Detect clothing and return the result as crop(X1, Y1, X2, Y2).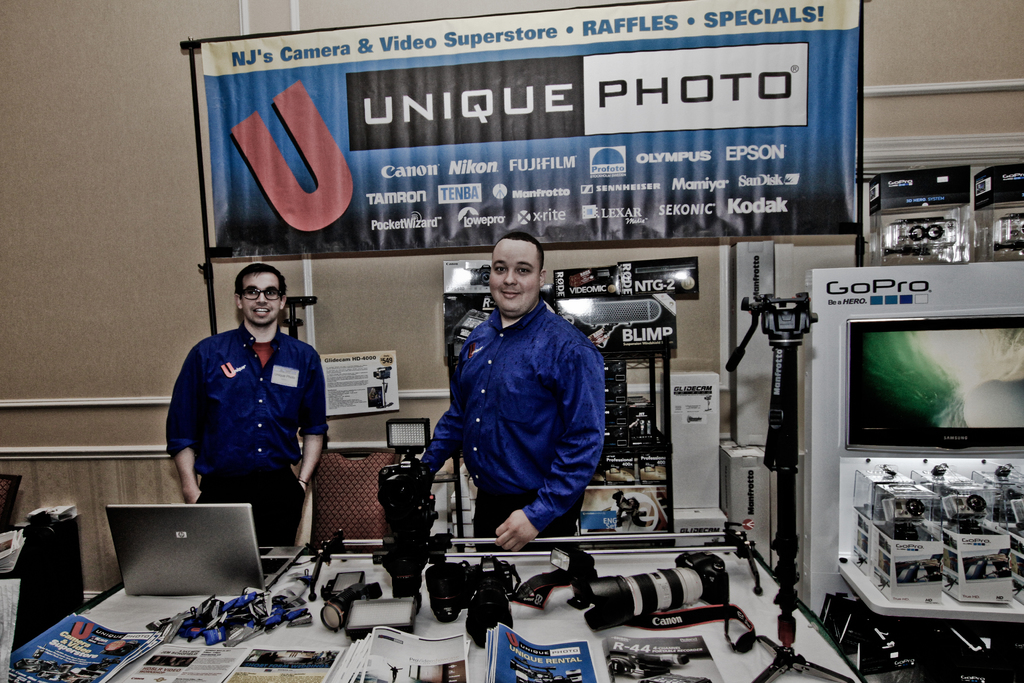
crop(168, 305, 326, 534).
